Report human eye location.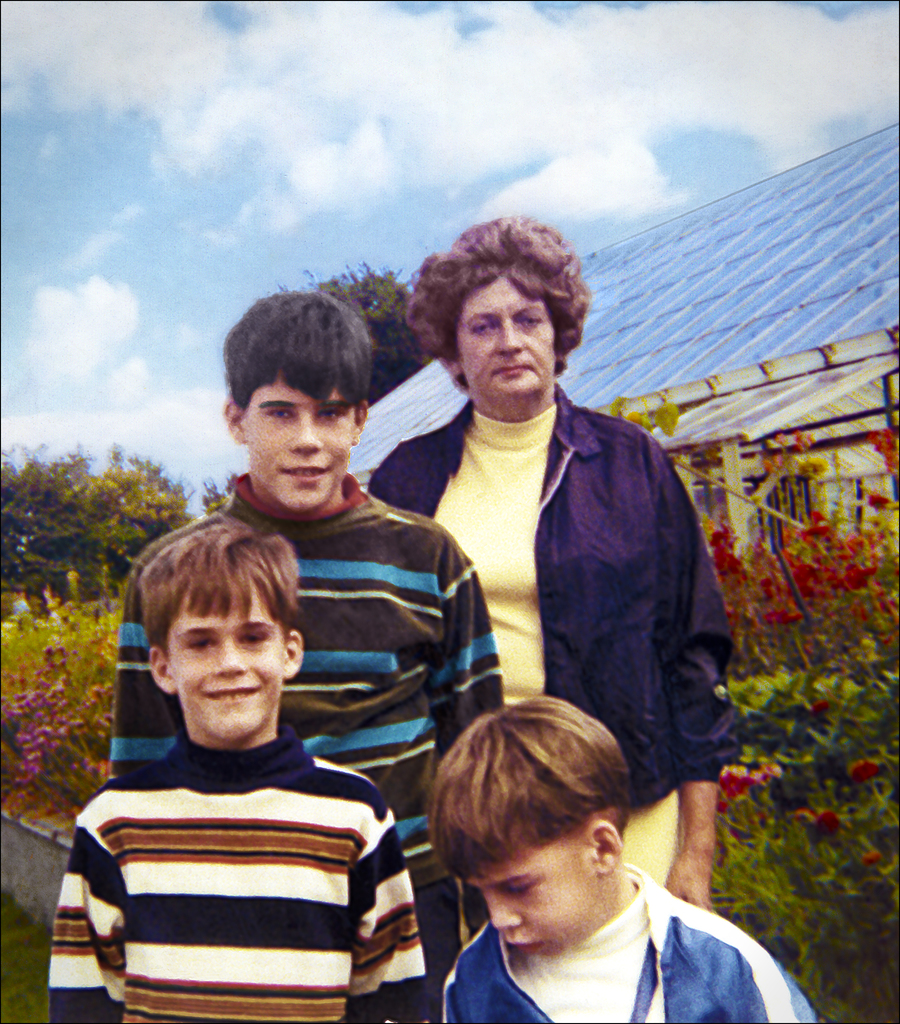
Report: bbox(263, 401, 296, 422).
